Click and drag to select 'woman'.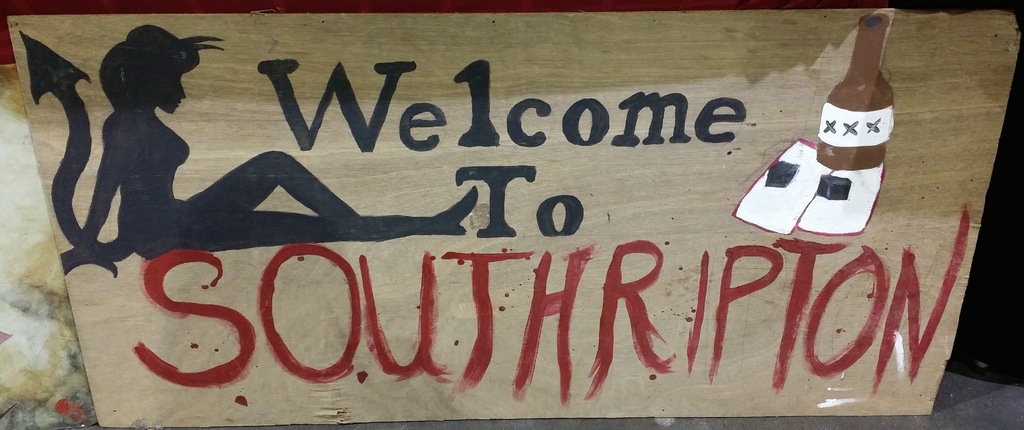
Selection: (x1=60, y1=1, x2=524, y2=295).
